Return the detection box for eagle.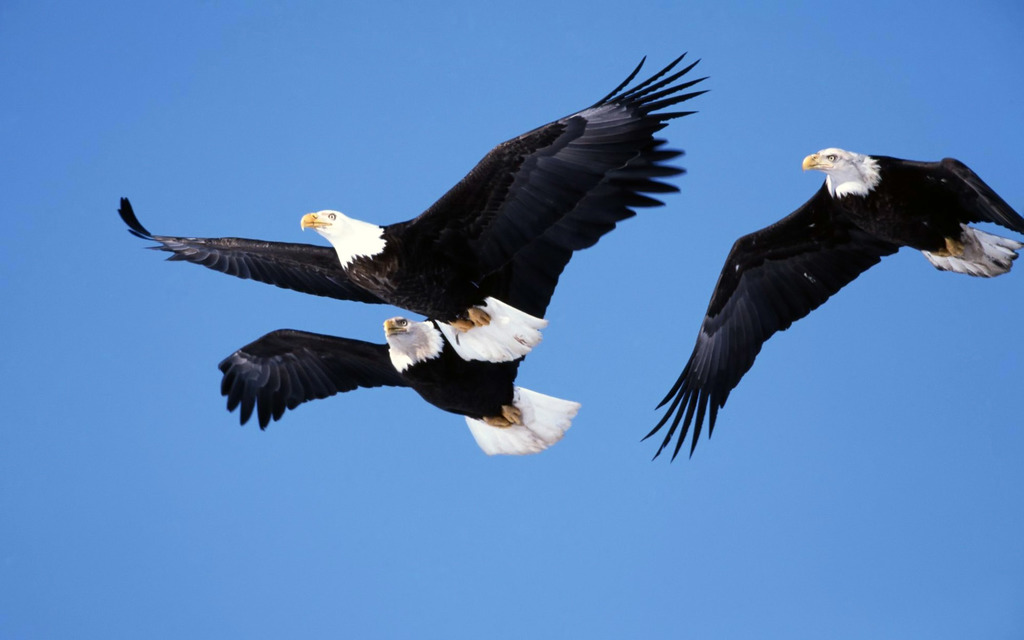
pyautogui.locateOnScreen(641, 145, 1023, 463).
